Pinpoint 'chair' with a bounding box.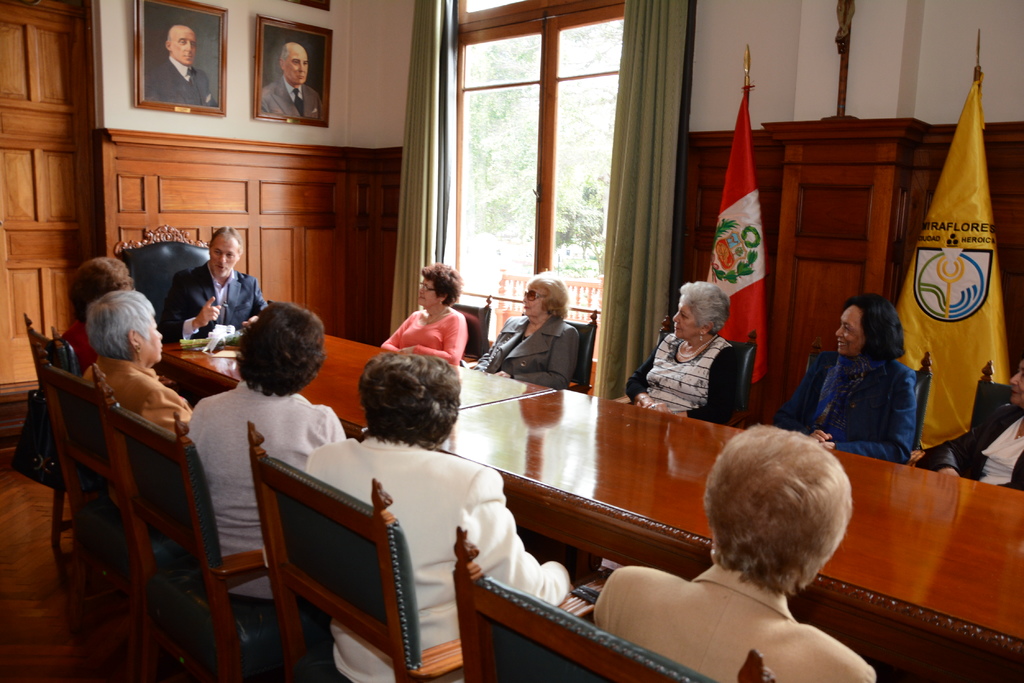
rect(518, 305, 596, 394).
